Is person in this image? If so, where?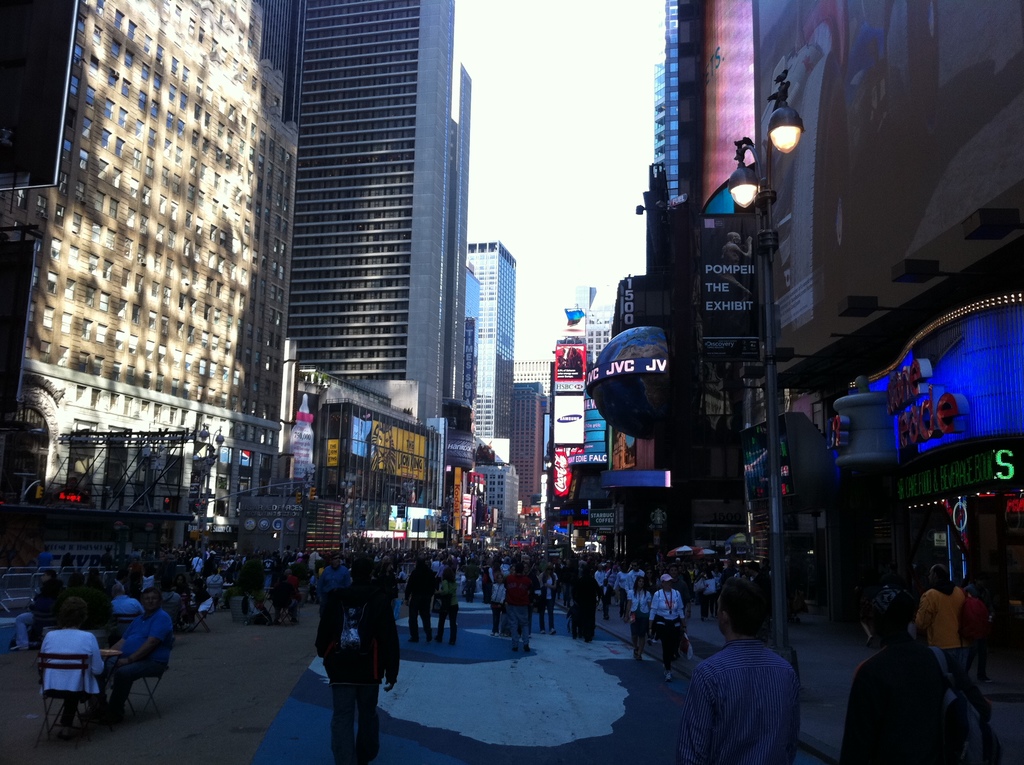
Yes, at (107, 587, 174, 724).
